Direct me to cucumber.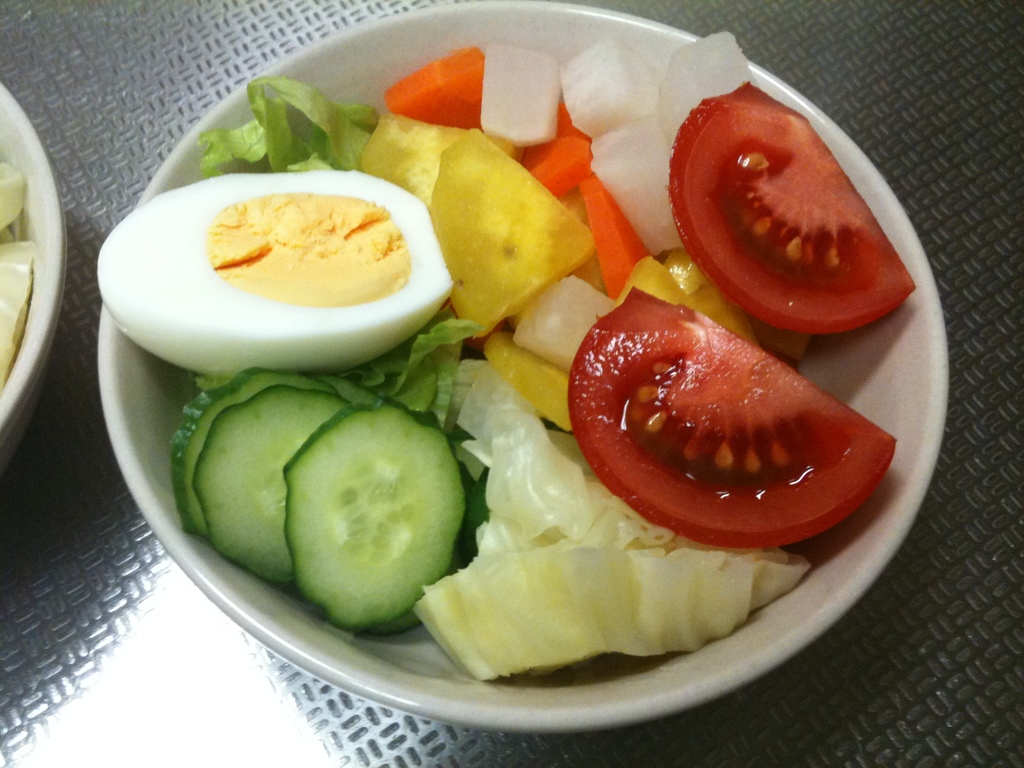
Direction: crop(189, 383, 353, 583).
